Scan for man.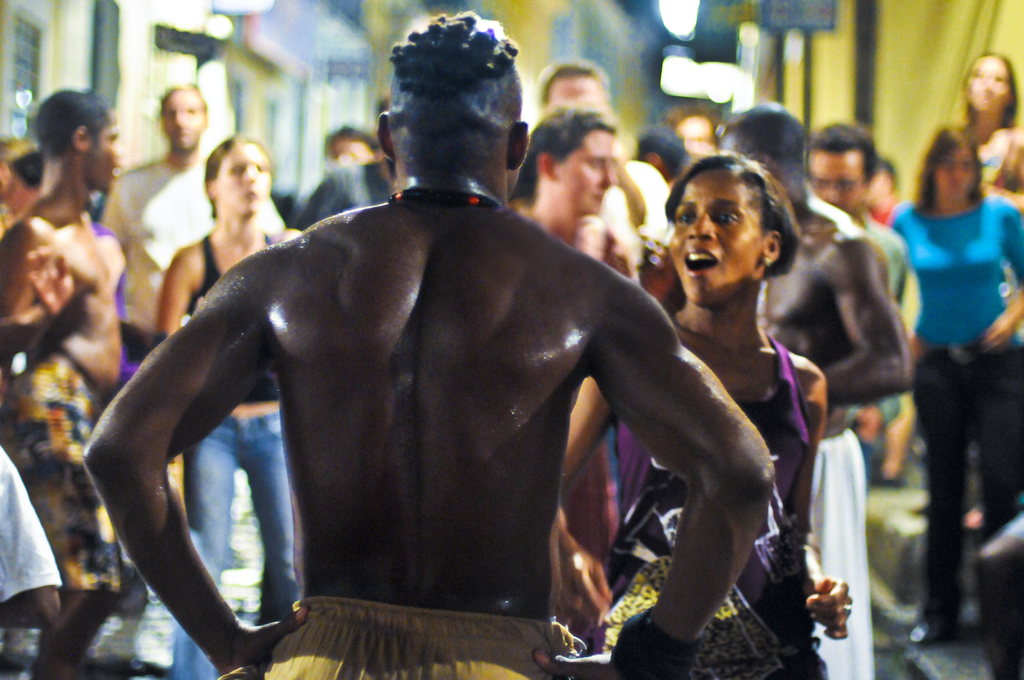
Scan result: region(84, 0, 788, 679).
